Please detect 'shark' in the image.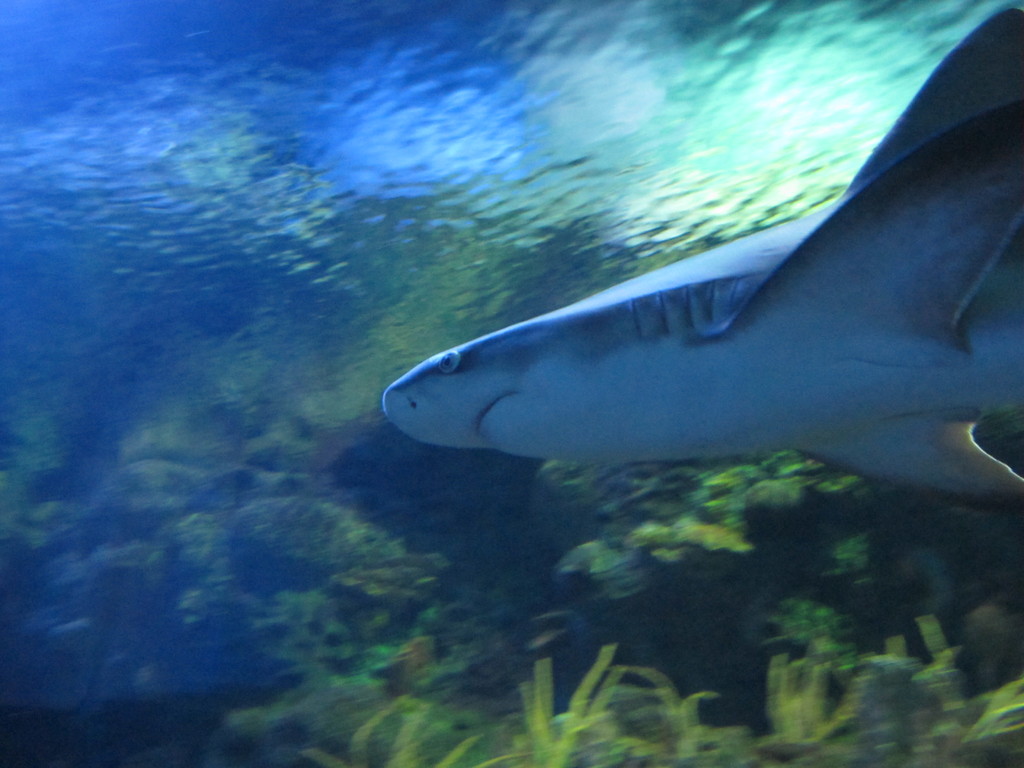
[383,5,1023,504].
